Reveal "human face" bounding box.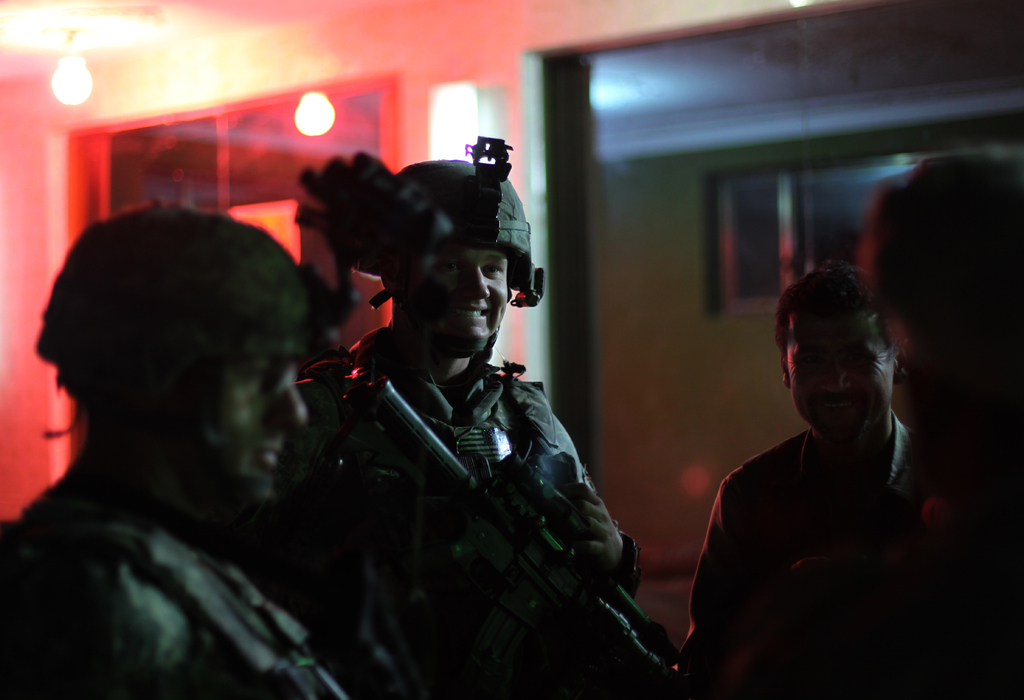
Revealed: [789, 304, 898, 455].
